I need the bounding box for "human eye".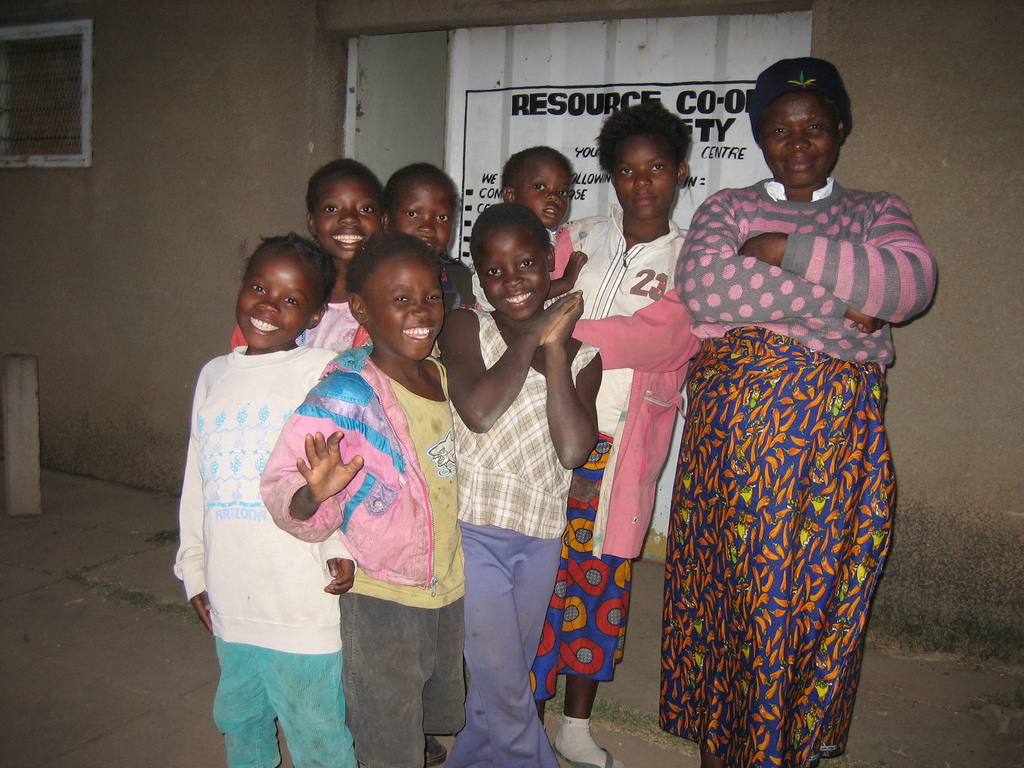
Here it is: 433,214,451,226.
